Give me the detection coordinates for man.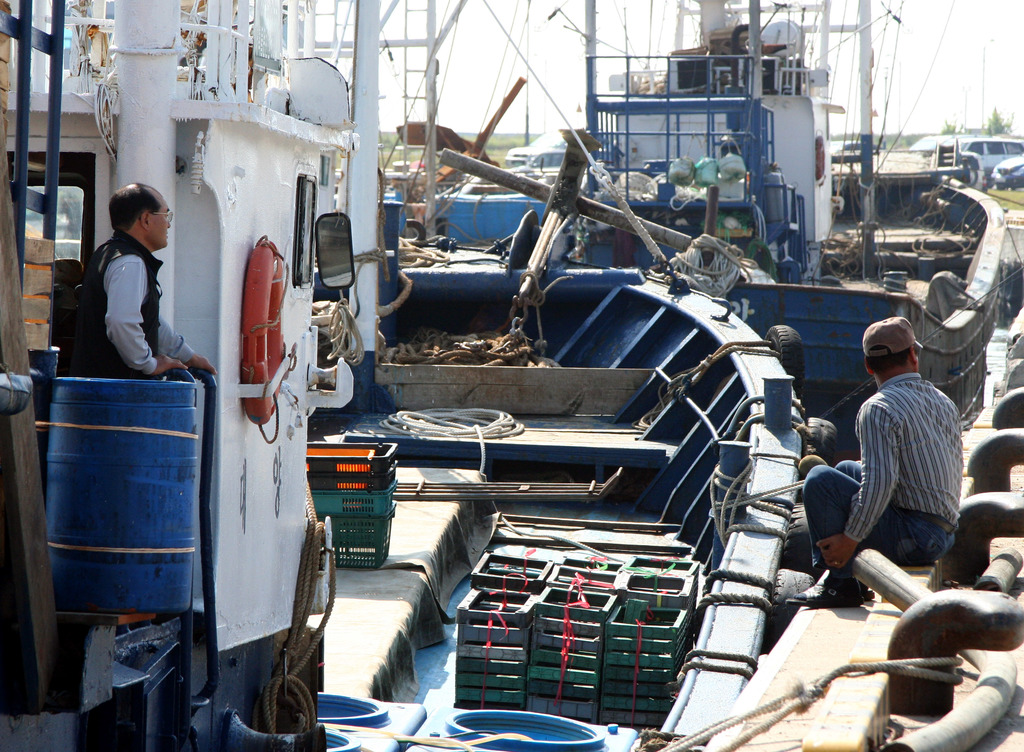
{"left": 829, "top": 314, "right": 970, "bottom": 603}.
